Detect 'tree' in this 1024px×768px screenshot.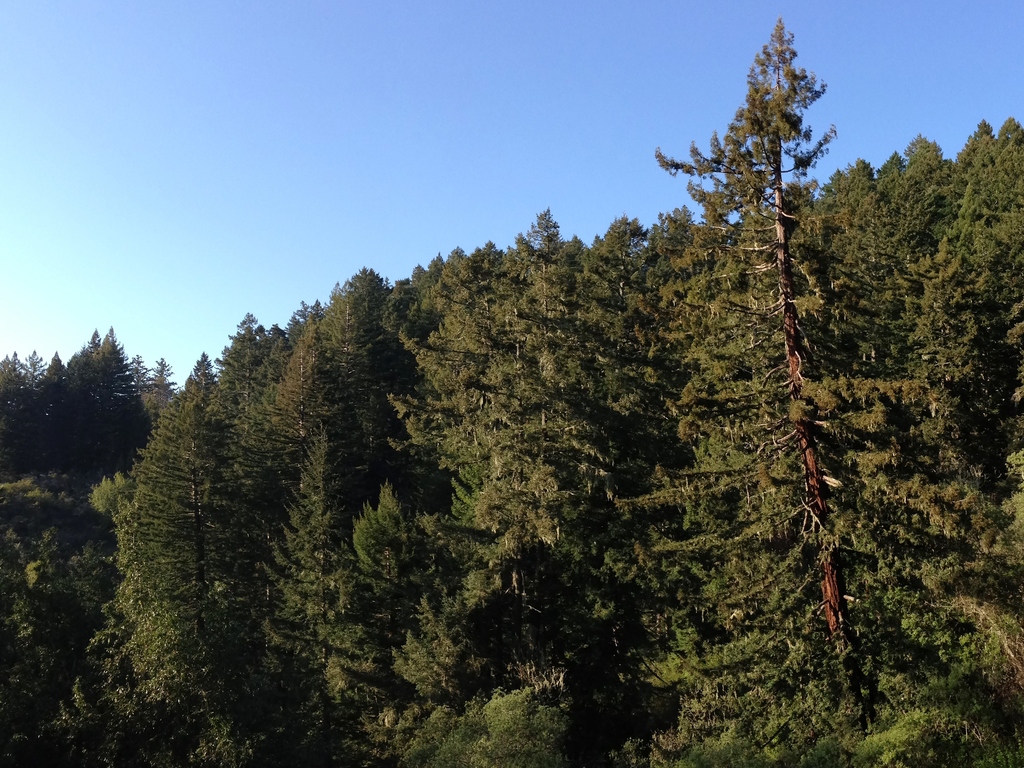
Detection: bbox(255, 412, 412, 764).
